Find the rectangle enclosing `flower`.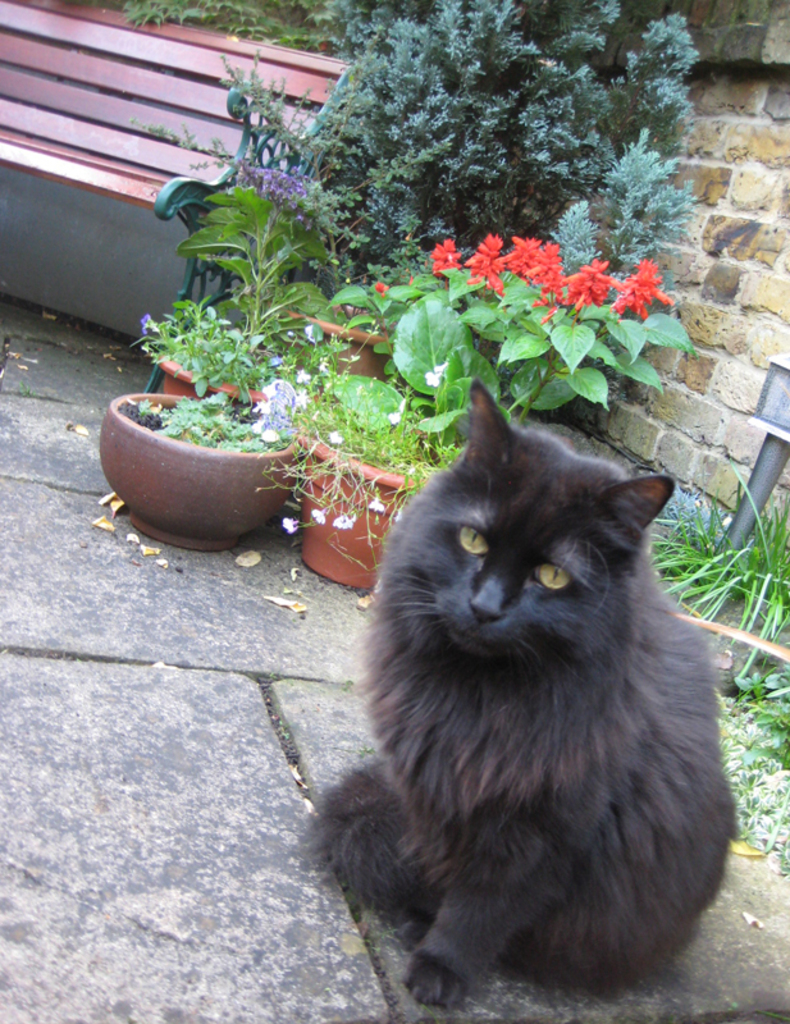
l=424, t=366, r=444, b=385.
